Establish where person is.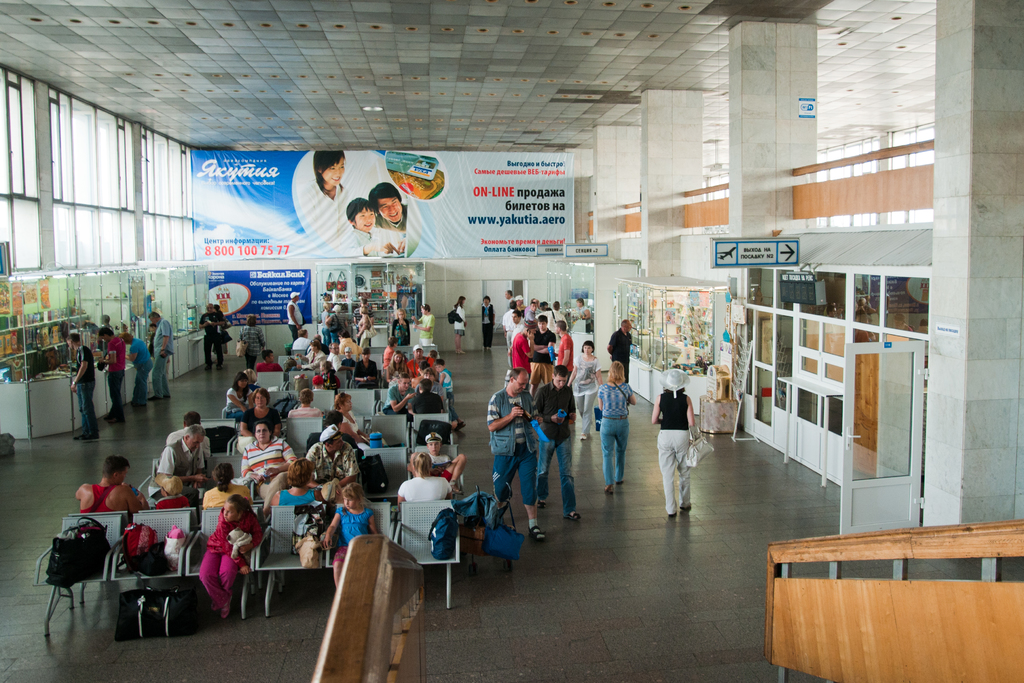
Established at (200, 497, 262, 618).
